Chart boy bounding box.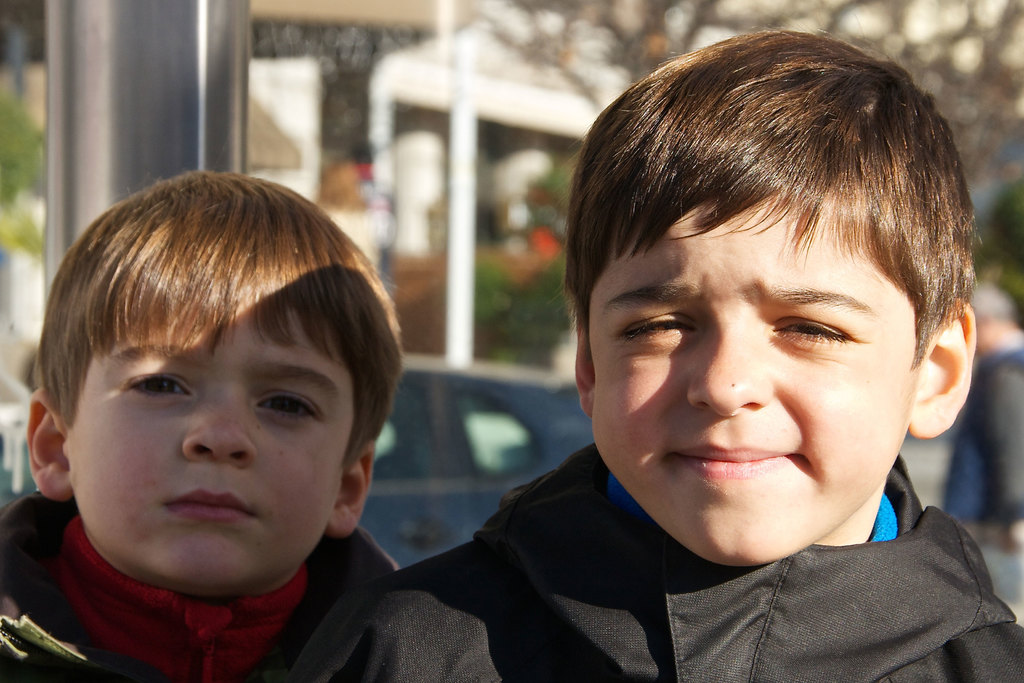
Charted: {"x1": 0, "y1": 170, "x2": 508, "y2": 682}.
